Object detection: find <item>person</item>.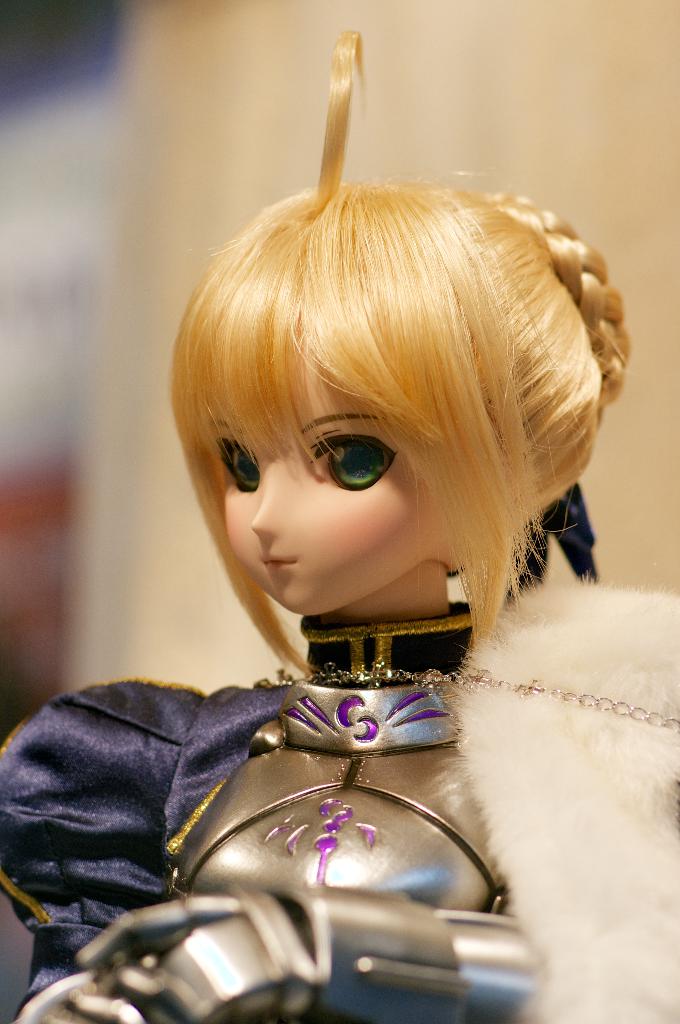
l=0, t=33, r=630, b=1023.
